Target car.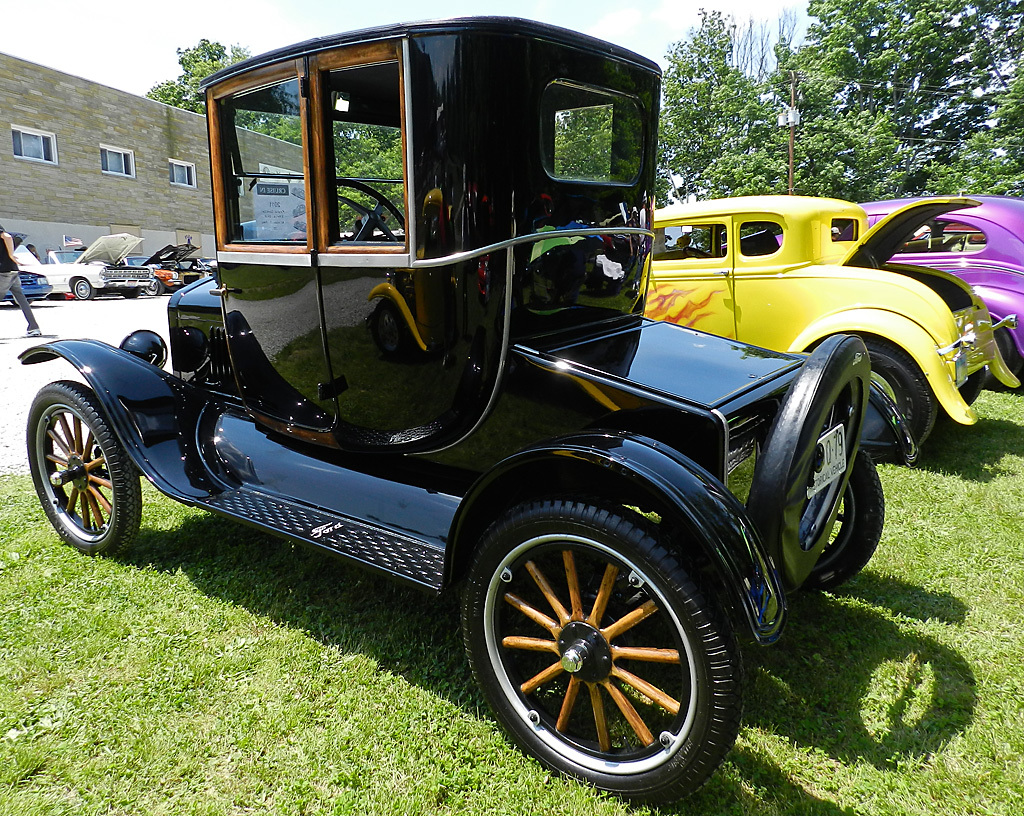
Target region: 0:57:876:784.
